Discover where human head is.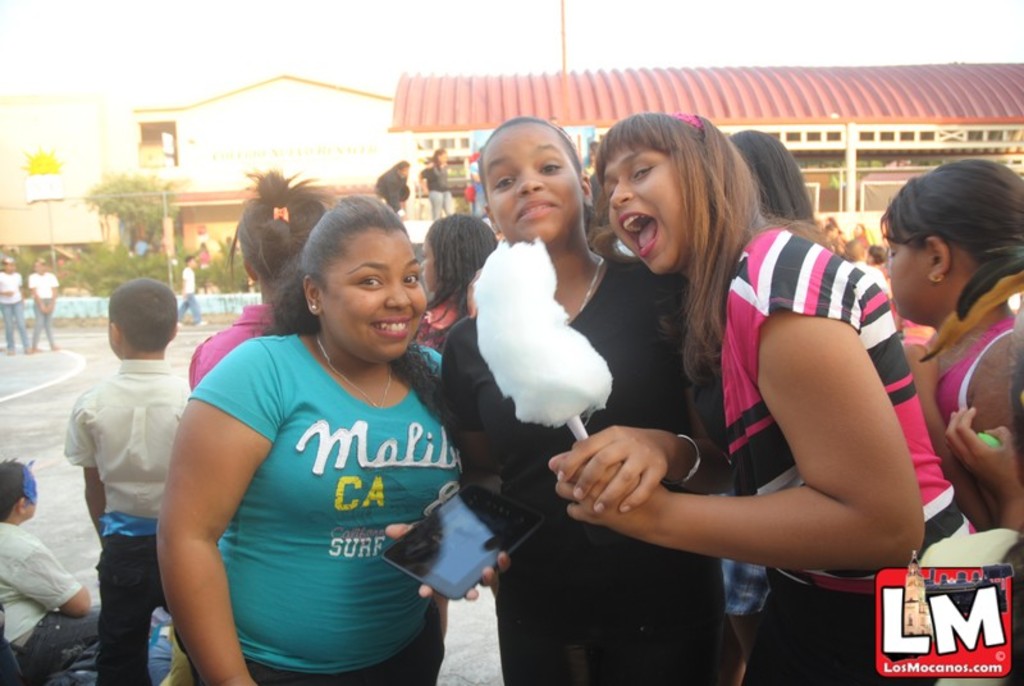
Discovered at {"left": 596, "top": 114, "right": 749, "bottom": 274}.
